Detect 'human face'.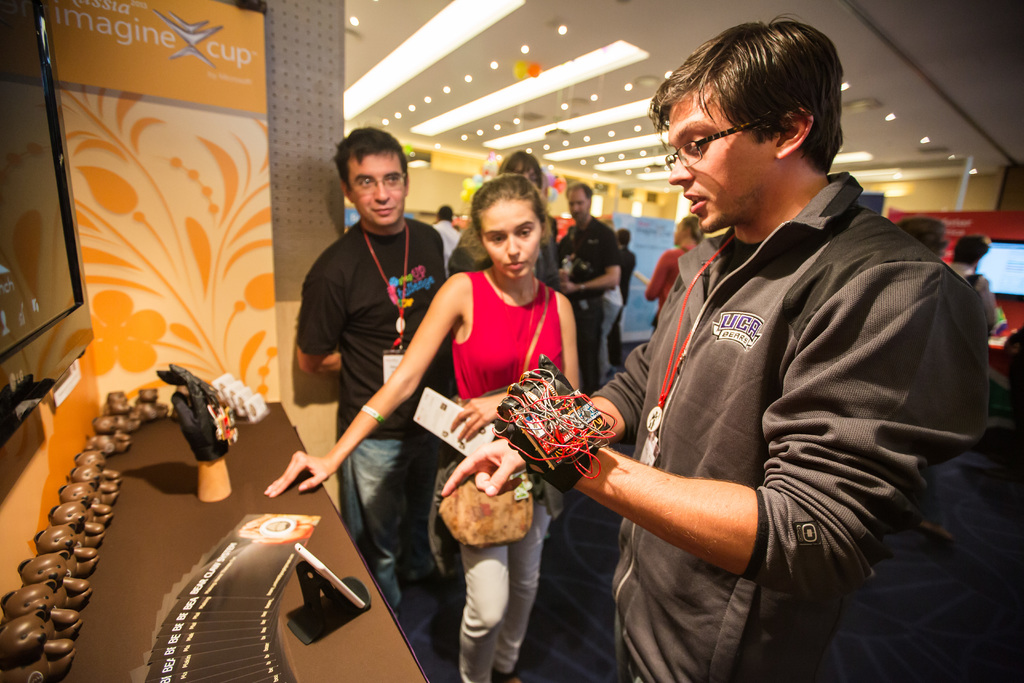
Detected at [x1=565, y1=187, x2=589, y2=224].
